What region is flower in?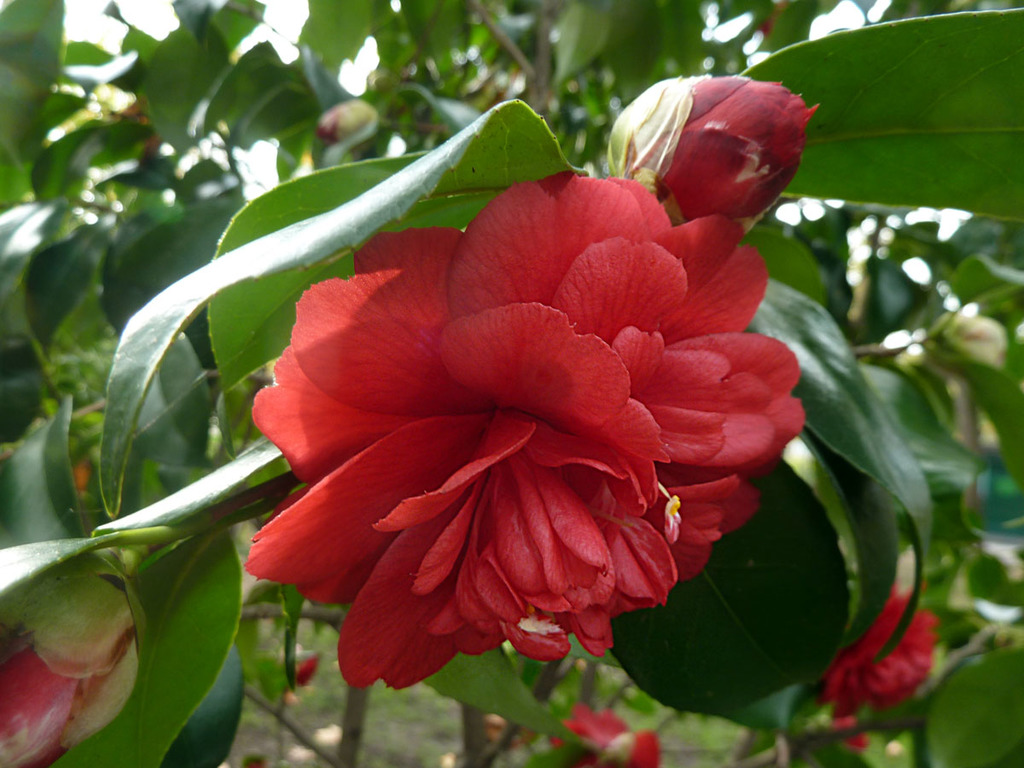
Rect(807, 578, 945, 753).
